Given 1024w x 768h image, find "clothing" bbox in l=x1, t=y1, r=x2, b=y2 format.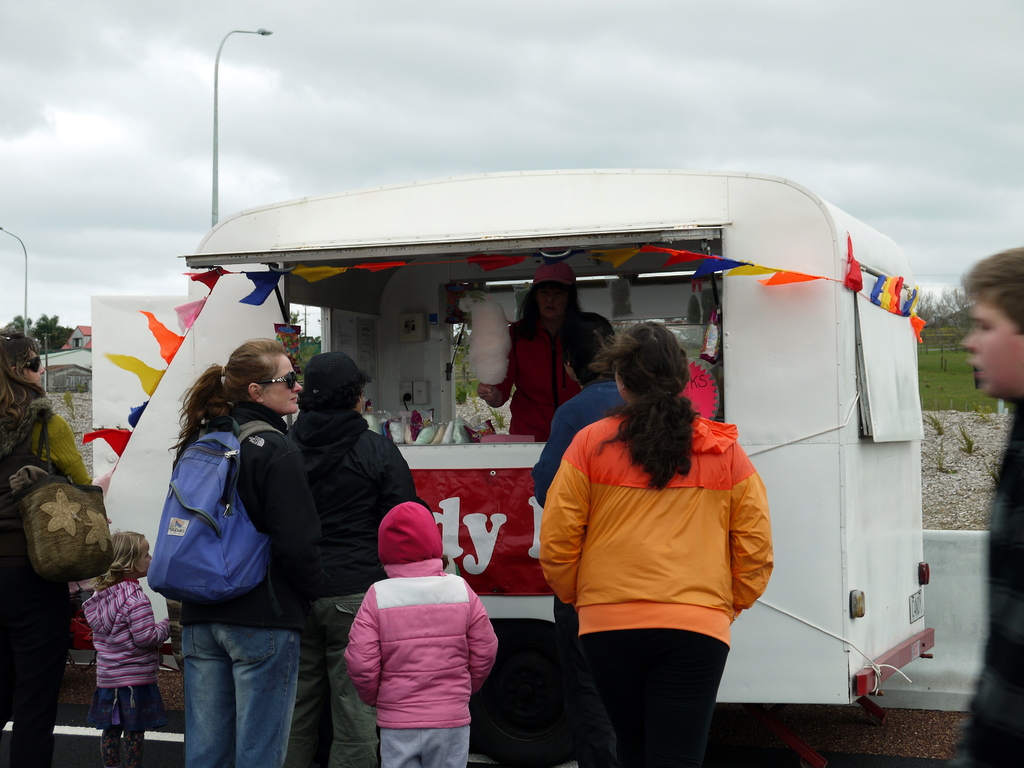
l=70, t=573, r=180, b=767.
